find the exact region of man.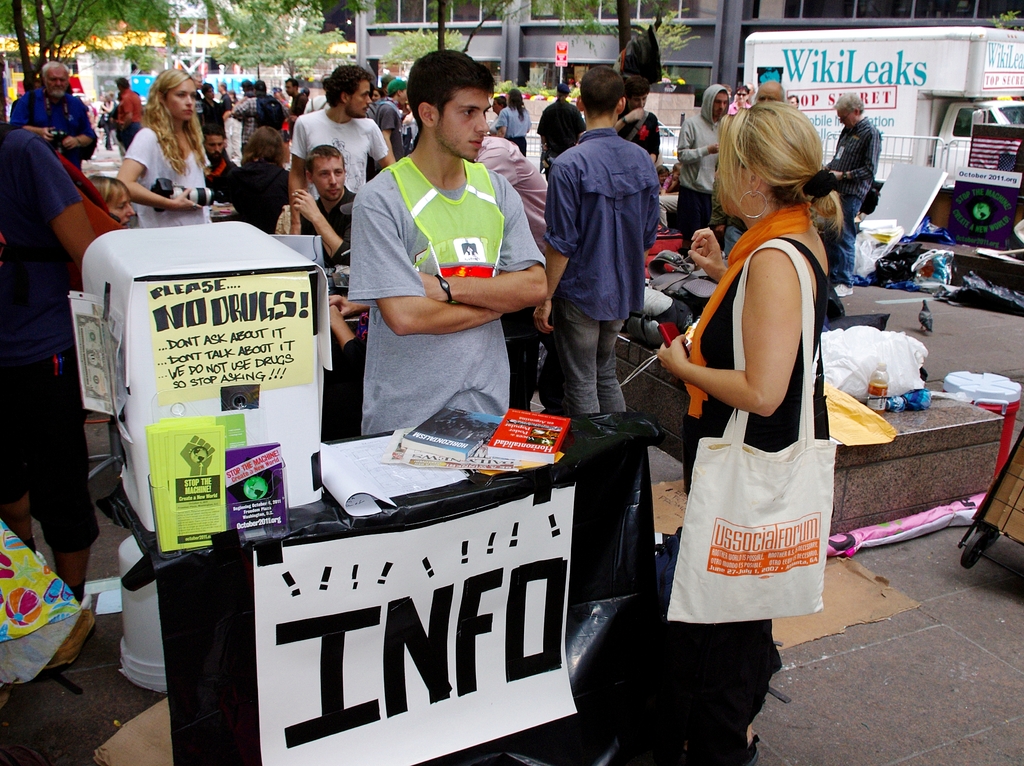
Exact region: {"x1": 337, "y1": 42, "x2": 540, "y2": 444}.
